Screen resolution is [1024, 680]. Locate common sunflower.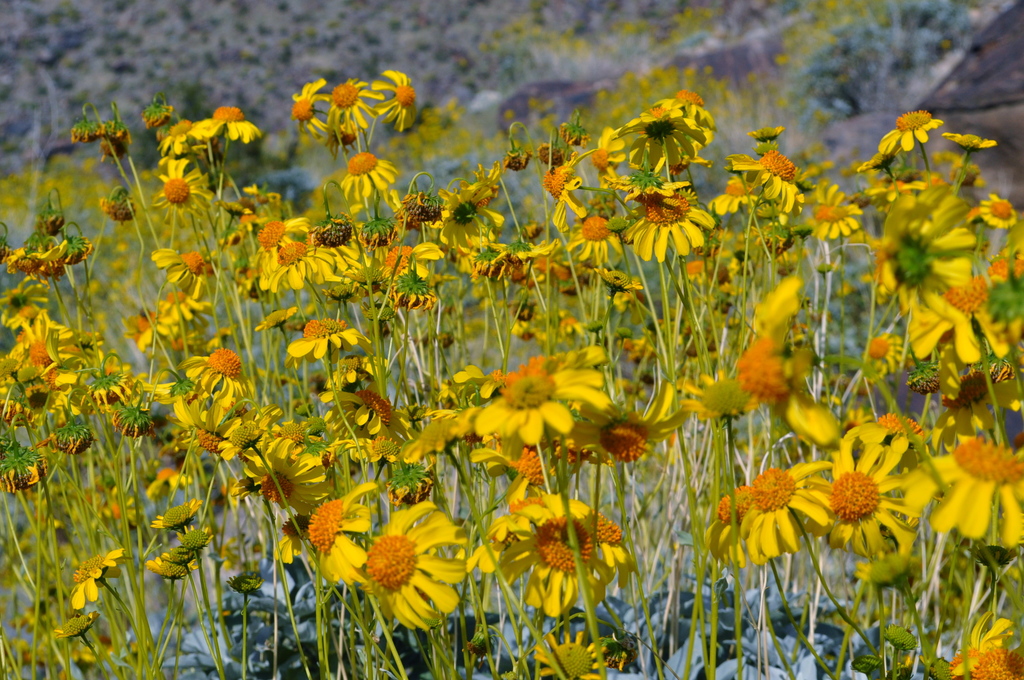
[880,177,985,319].
